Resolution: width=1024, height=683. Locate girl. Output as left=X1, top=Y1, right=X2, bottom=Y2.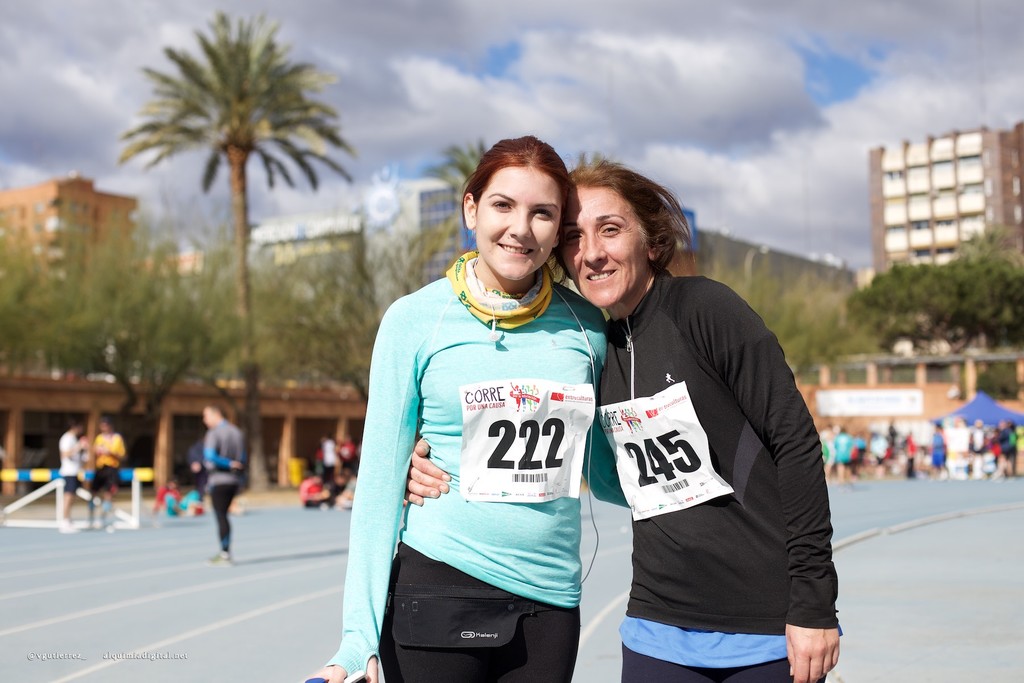
left=334, top=122, right=636, bottom=682.
